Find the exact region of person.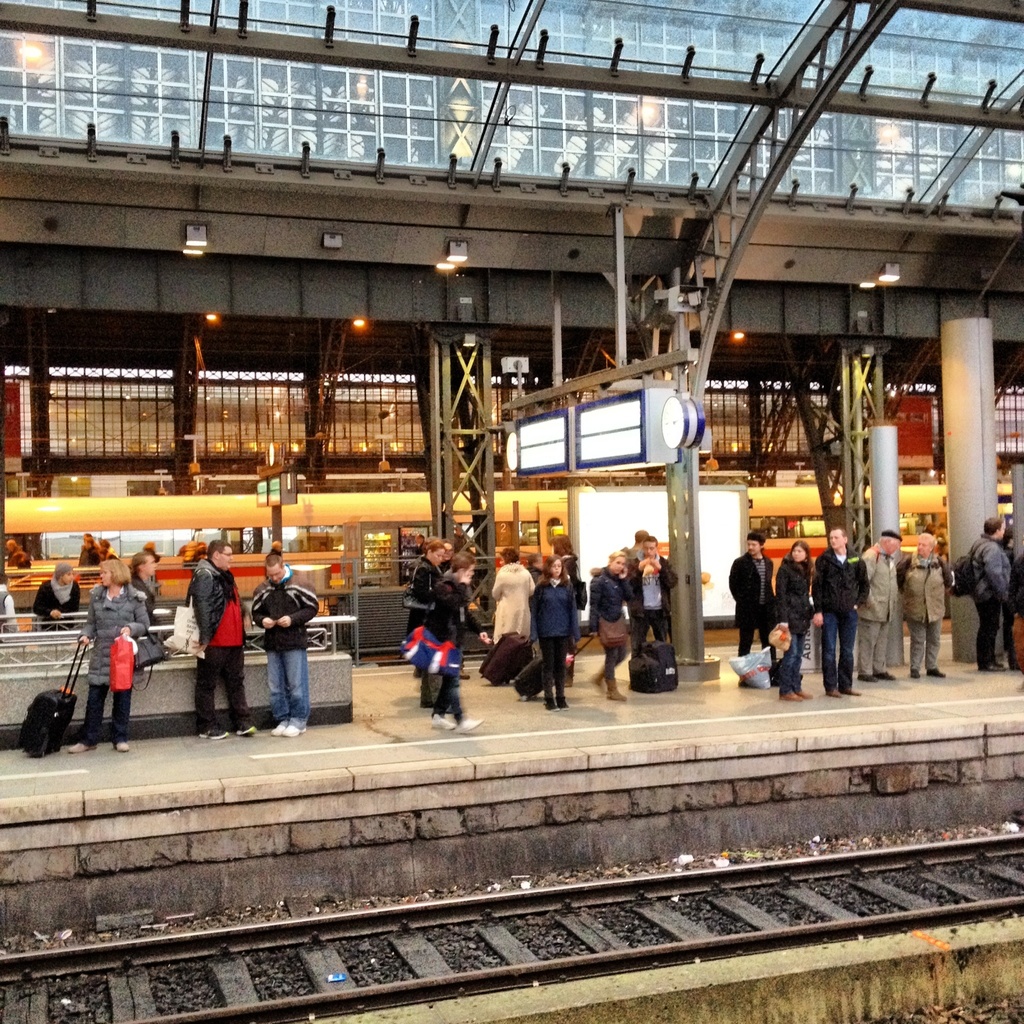
Exact region: <bbox>137, 545, 161, 582</bbox>.
